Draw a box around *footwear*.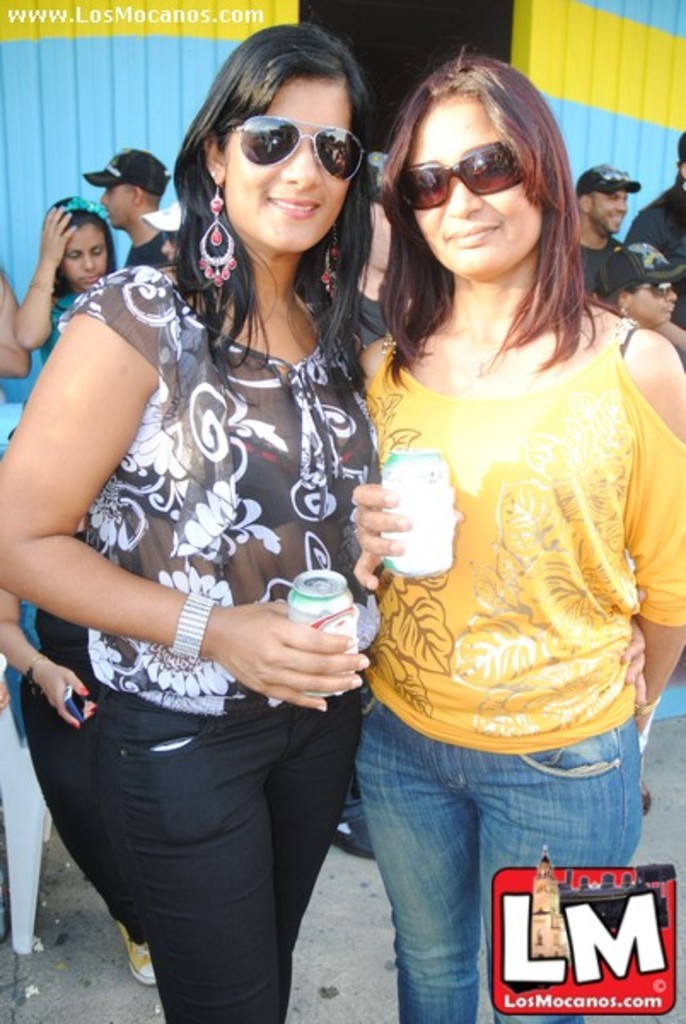
(x1=109, y1=918, x2=164, y2=980).
